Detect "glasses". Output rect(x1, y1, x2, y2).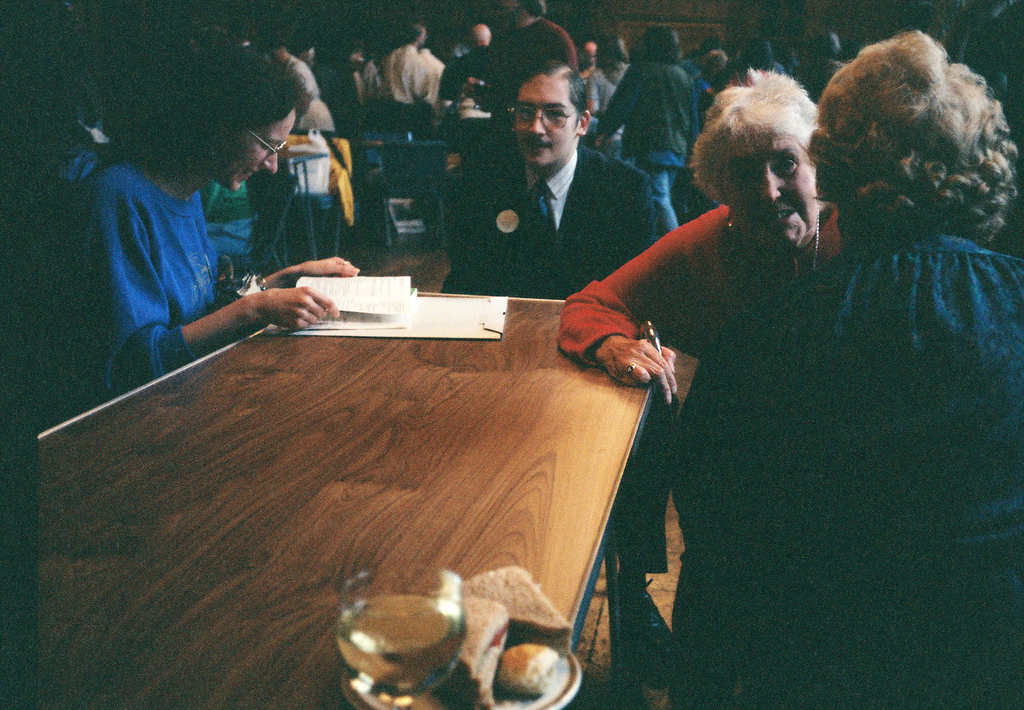
rect(245, 129, 289, 159).
